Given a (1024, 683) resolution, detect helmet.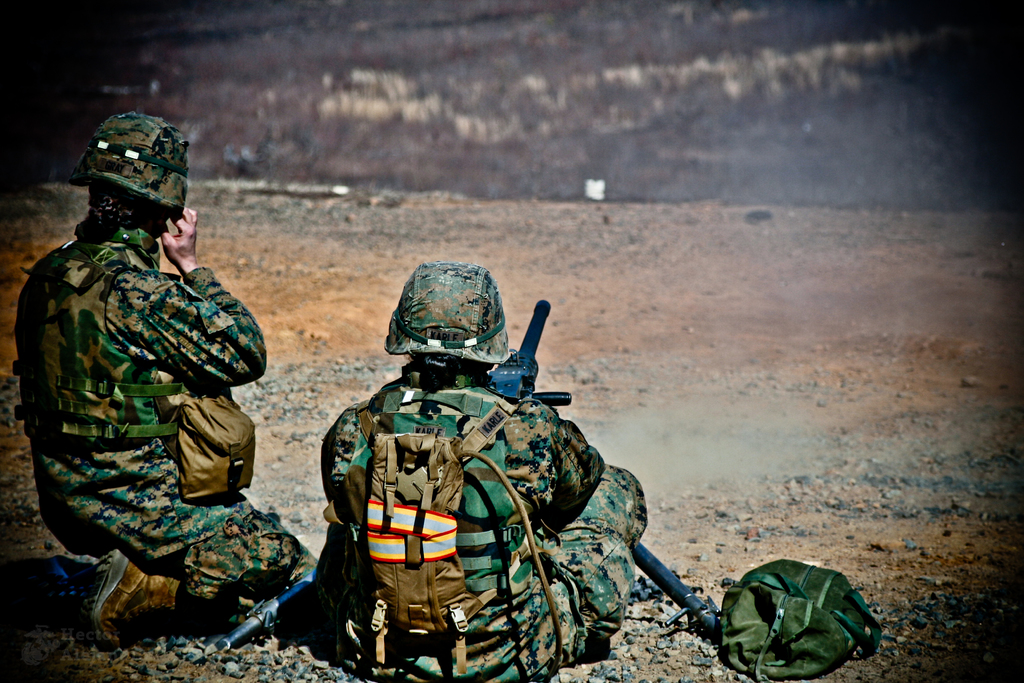
bbox=(383, 264, 515, 404).
